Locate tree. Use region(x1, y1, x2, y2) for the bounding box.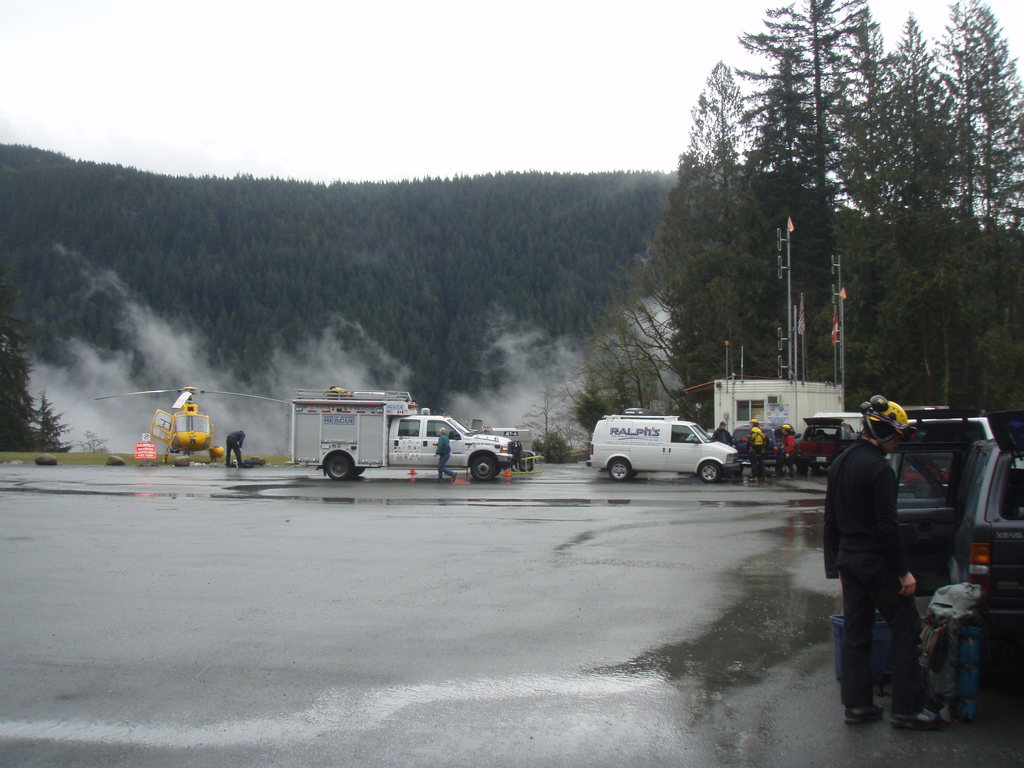
region(878, 4, 1023, 413).
